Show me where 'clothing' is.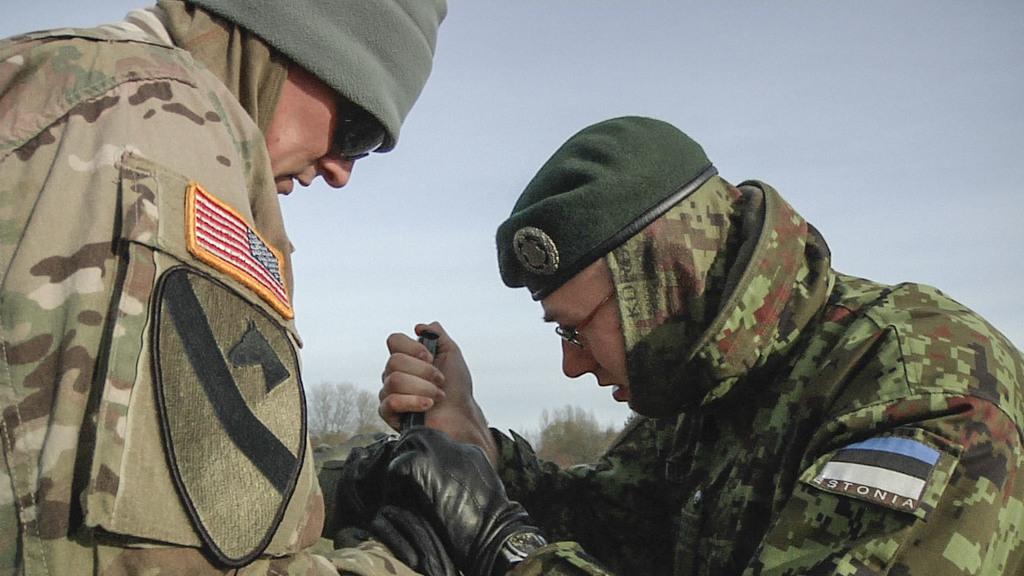
'clothing' is at 497 166 1023 575.
